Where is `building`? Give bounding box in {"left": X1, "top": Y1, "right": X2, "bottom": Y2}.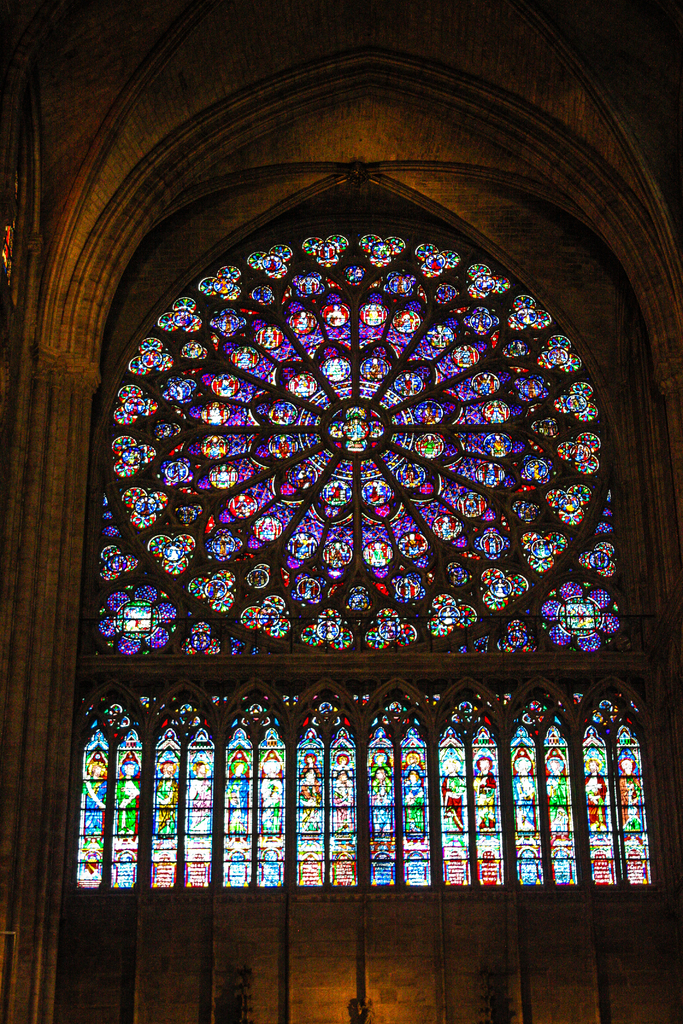
{"left": 0, "top": 0, "right": 682, "bottom": 1023}.
